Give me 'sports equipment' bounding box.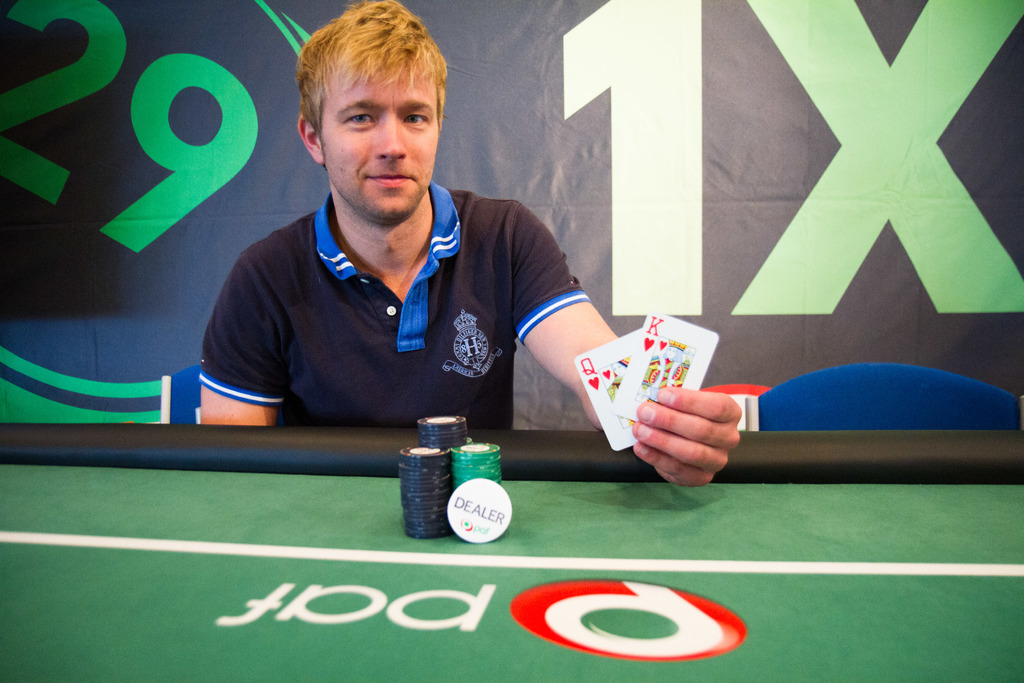
<box>612,311,721,422</box>.
